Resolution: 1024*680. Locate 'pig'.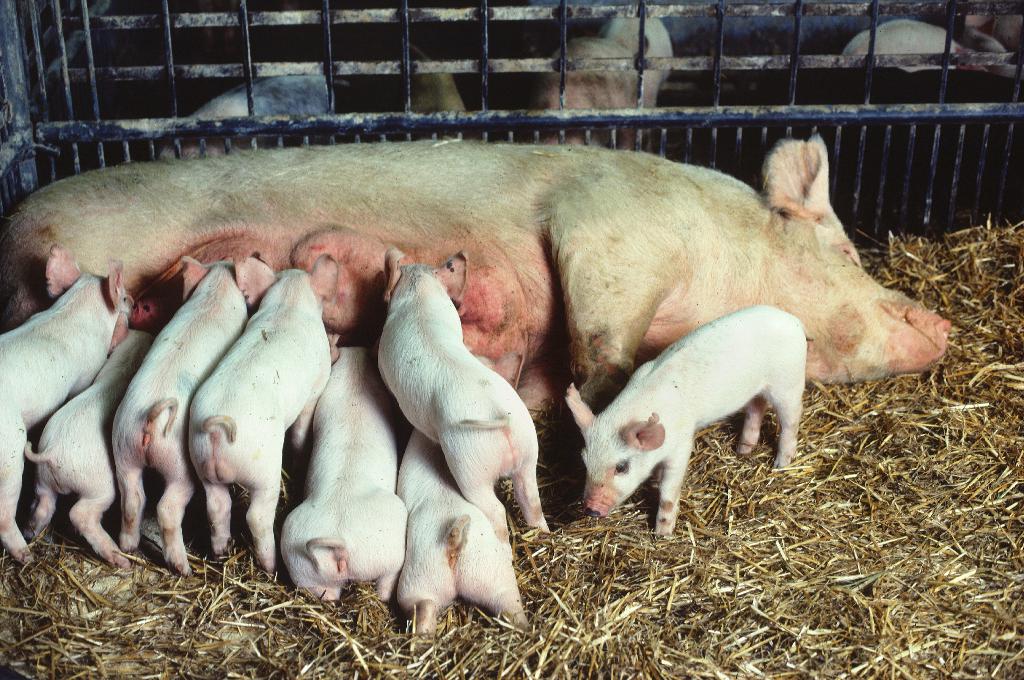
bbox(843, 21, 1018, 73).
